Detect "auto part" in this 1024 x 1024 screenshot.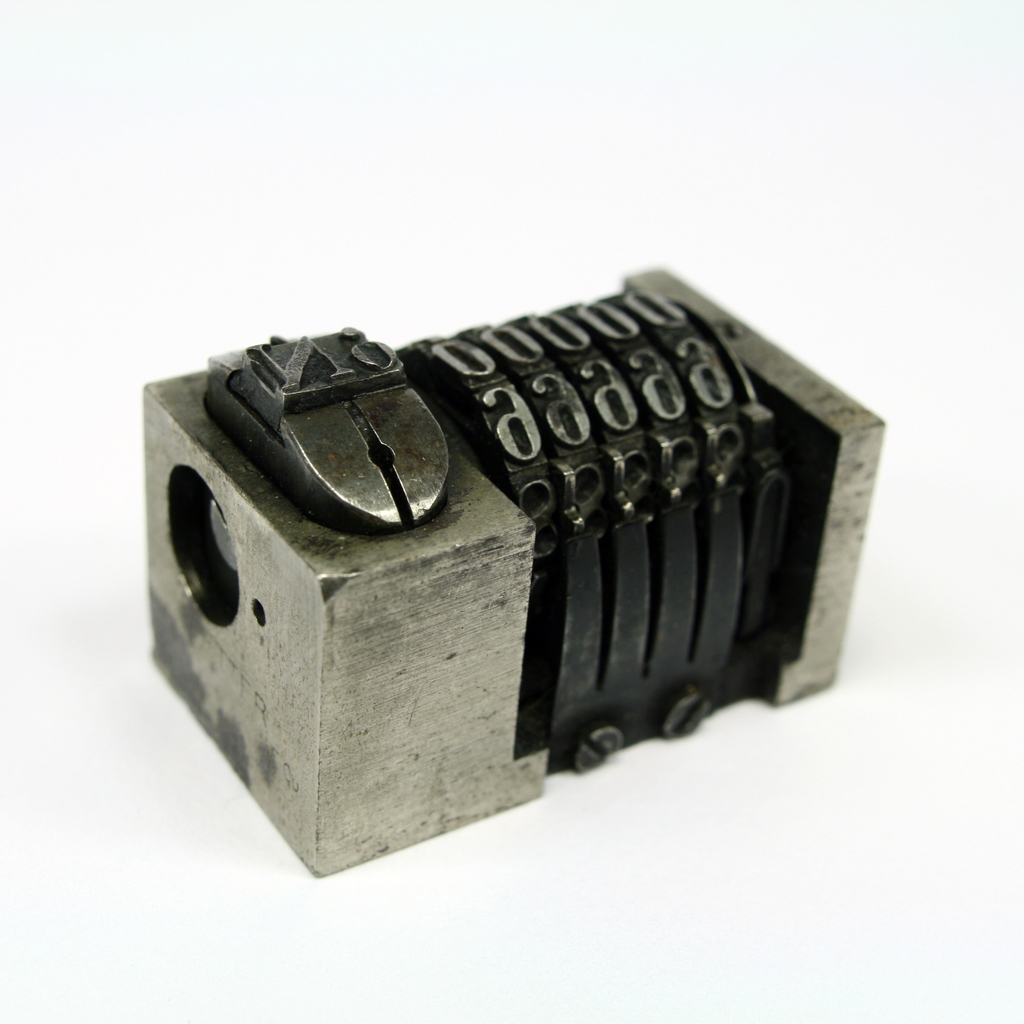
Detection: x1=140 y1=260 x2=892 y2=879.
